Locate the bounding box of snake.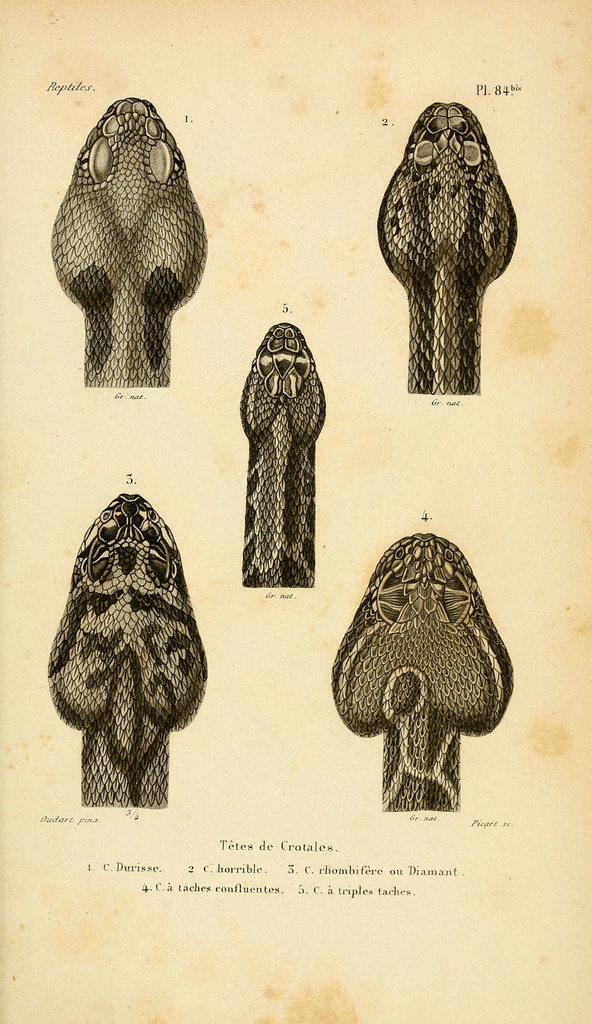
Bounding box: bbox=[46, 498, 207, 806].
